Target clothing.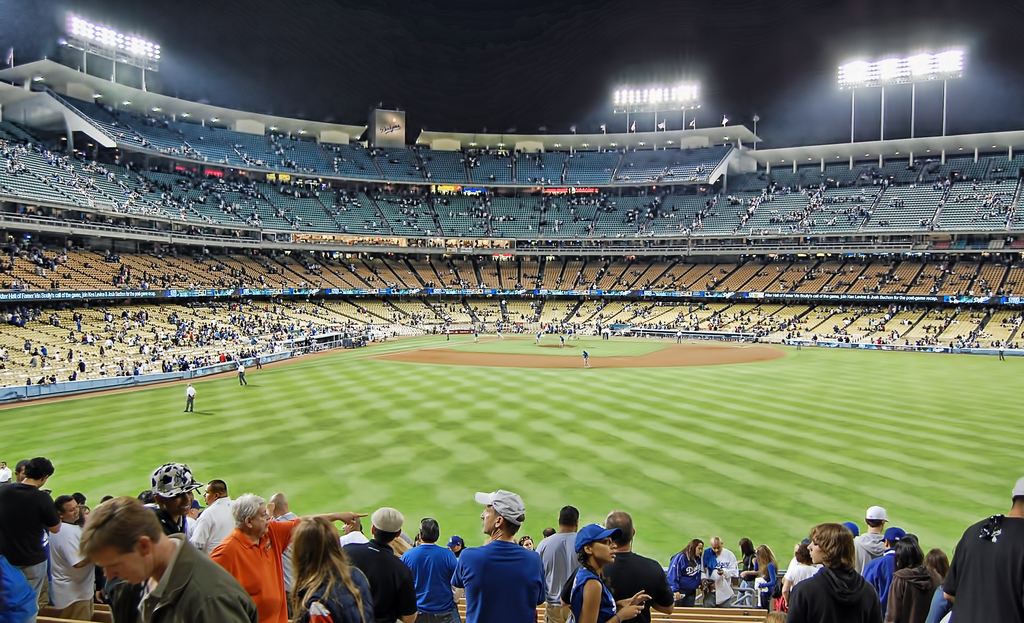
Target region: {"left": 211, "top": 517, "right": 305, "bottom": 622}.
